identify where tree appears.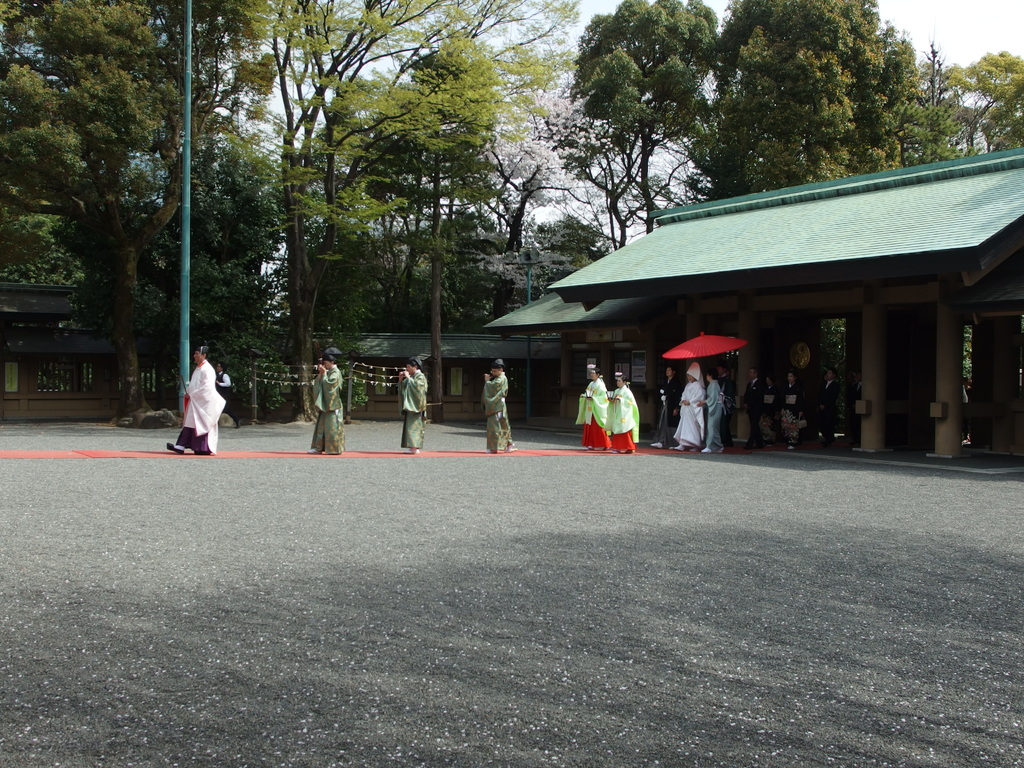
Appears at box(688, 0, 954, 200).
